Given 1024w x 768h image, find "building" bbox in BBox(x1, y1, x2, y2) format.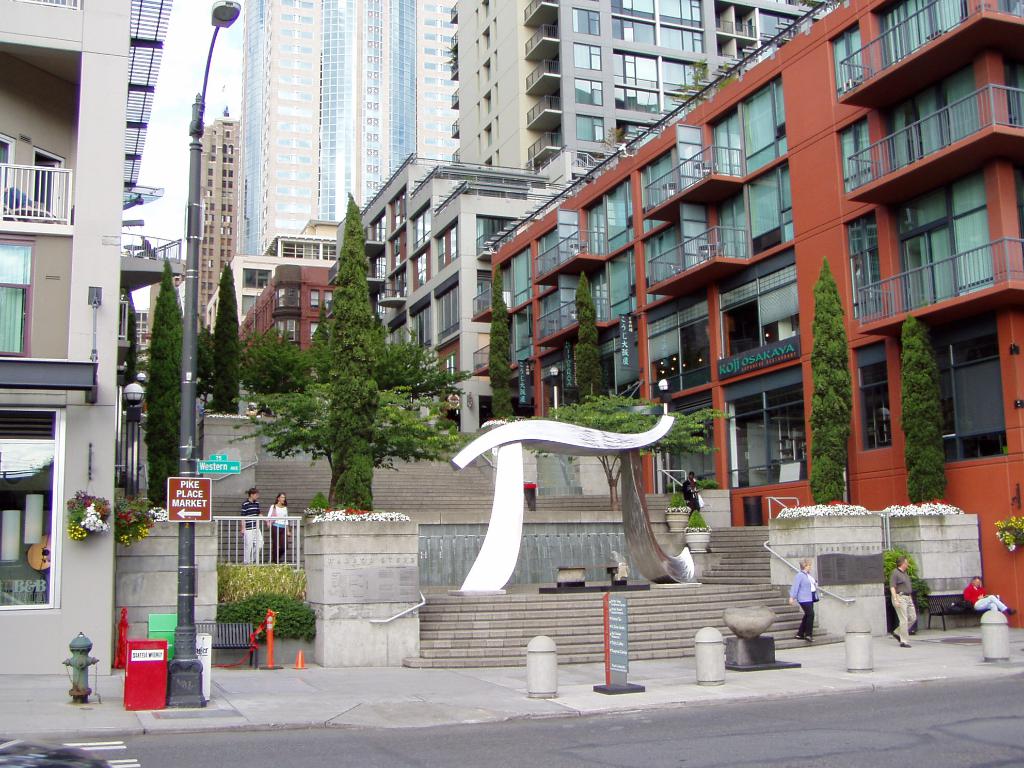
BBox(0, 0, 186, 679).
